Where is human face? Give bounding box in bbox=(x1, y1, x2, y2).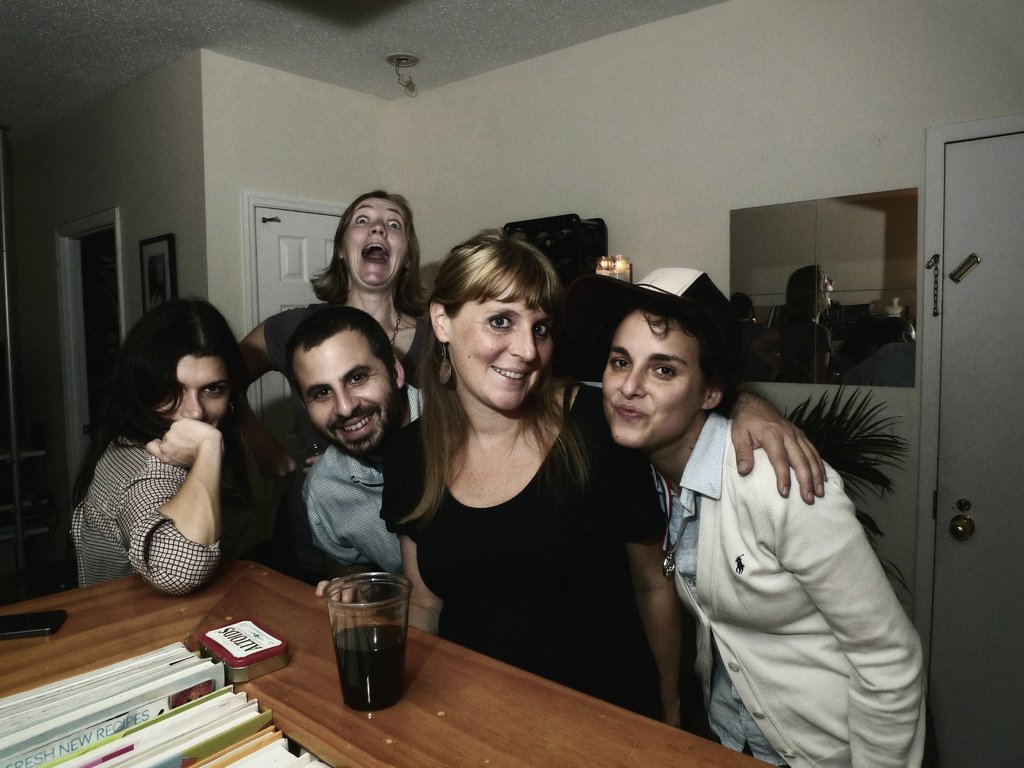
bbox=(289, 323, 390, 451).
